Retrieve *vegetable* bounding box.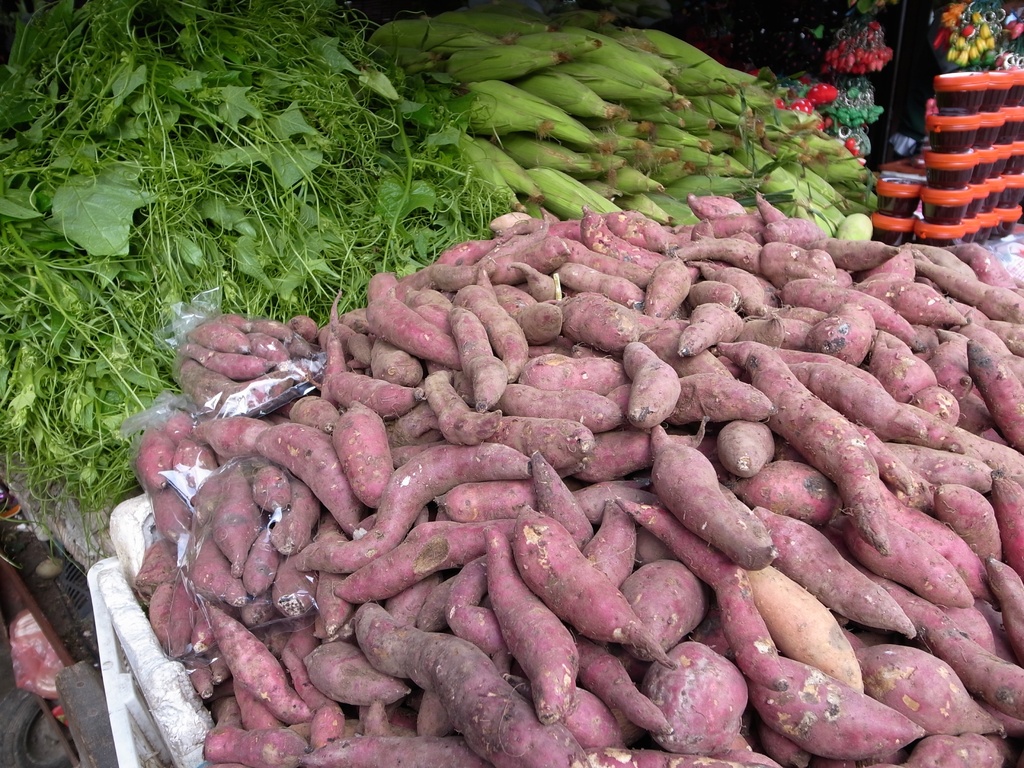
Bounding box: (641, 653, 756, 738).
